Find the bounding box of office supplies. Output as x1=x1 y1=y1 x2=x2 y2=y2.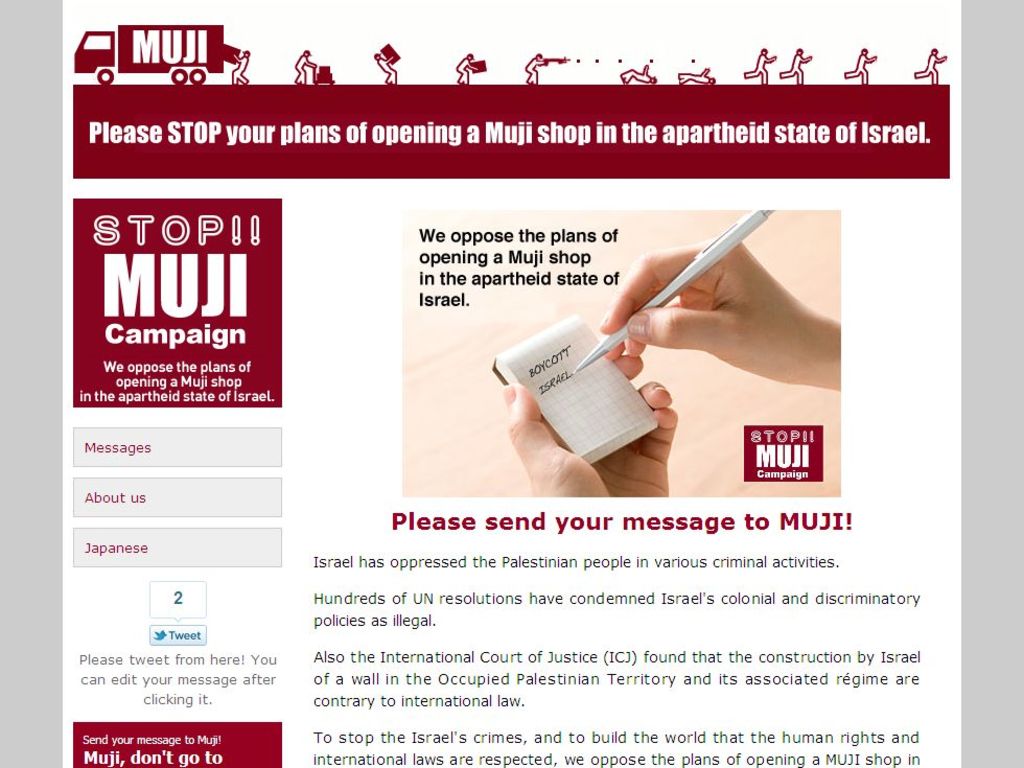
x1=583 y1=211 x2=777 y2=369.
